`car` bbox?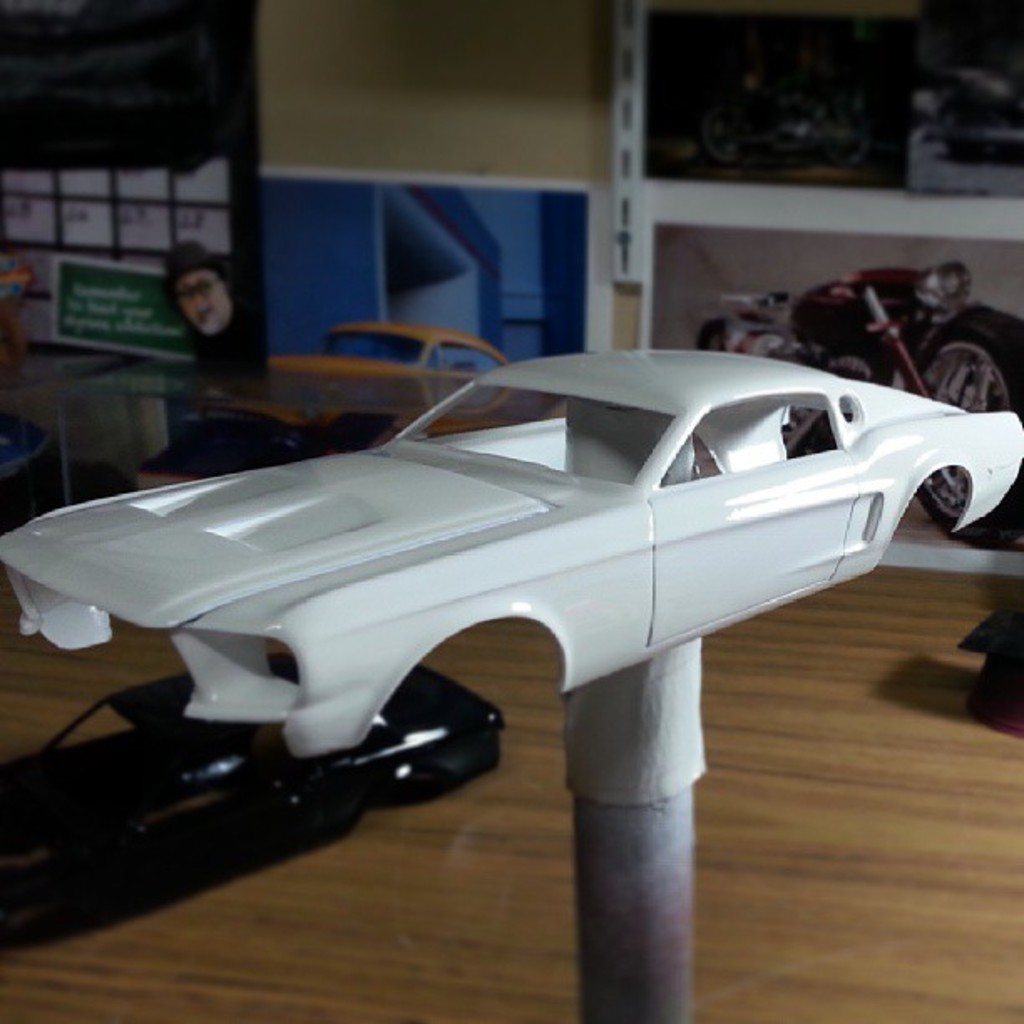
{"x1": 954, "y1": 587, "x2": 1022, "y2": 731}
